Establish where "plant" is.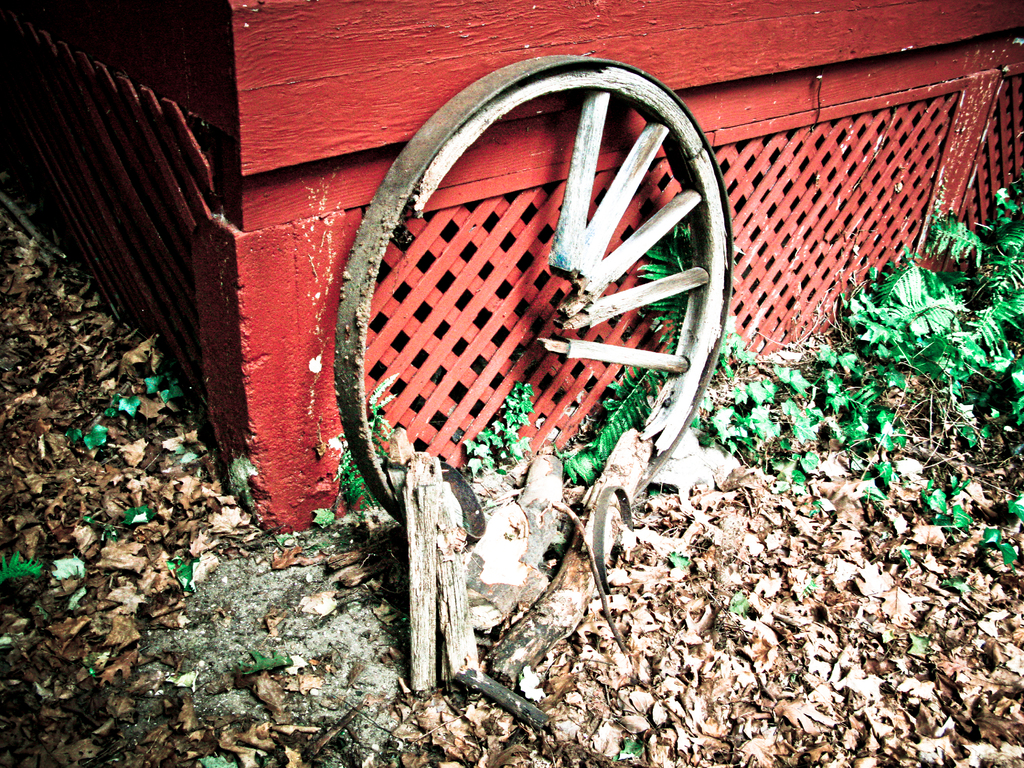
Established at detection(956, 424, 984, 450).
